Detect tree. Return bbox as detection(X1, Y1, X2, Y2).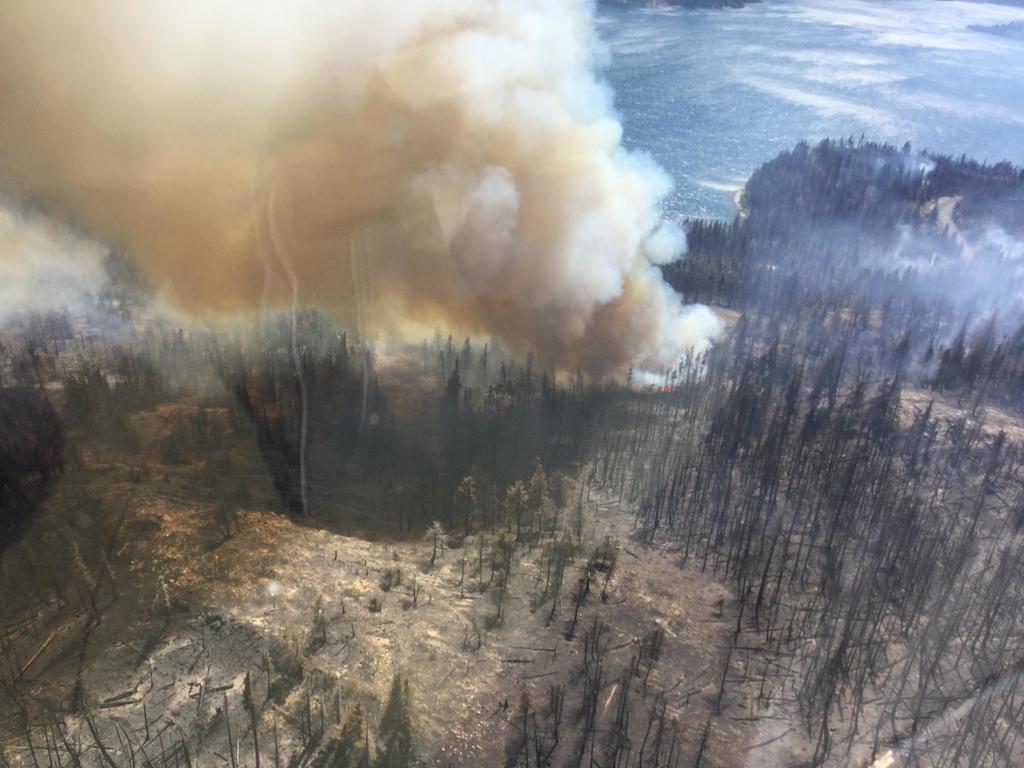
detection(500, 481, 527, 543).
